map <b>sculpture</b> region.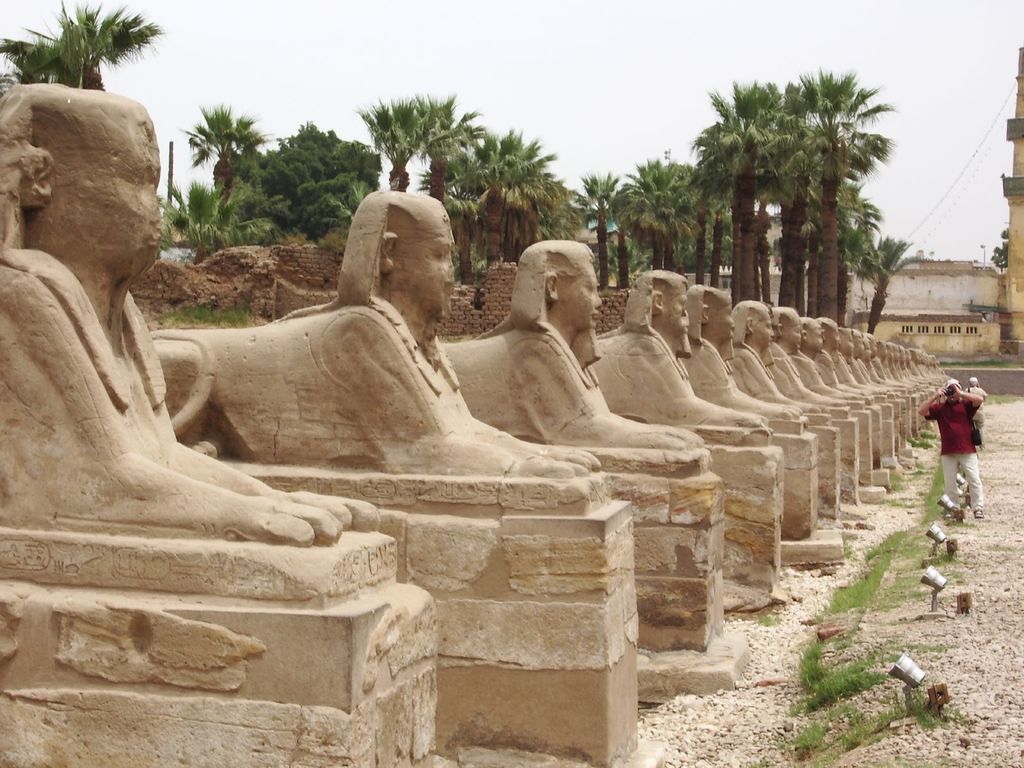
Mapped to left=442, top=240, right=708, bottom=454.
